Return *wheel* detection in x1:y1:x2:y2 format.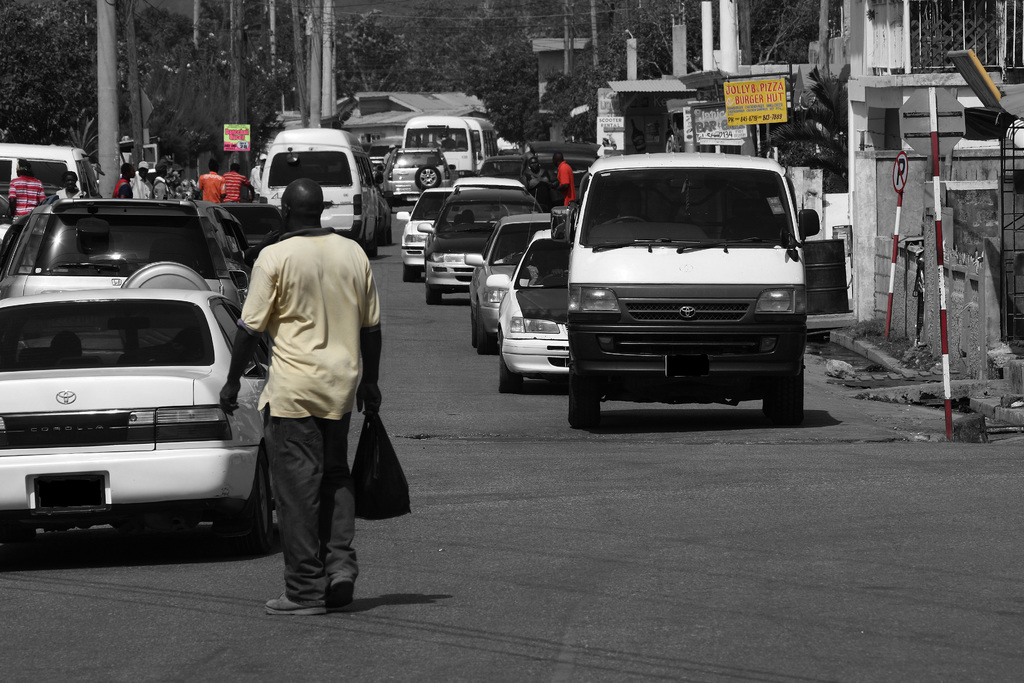
366:231:379:261.
